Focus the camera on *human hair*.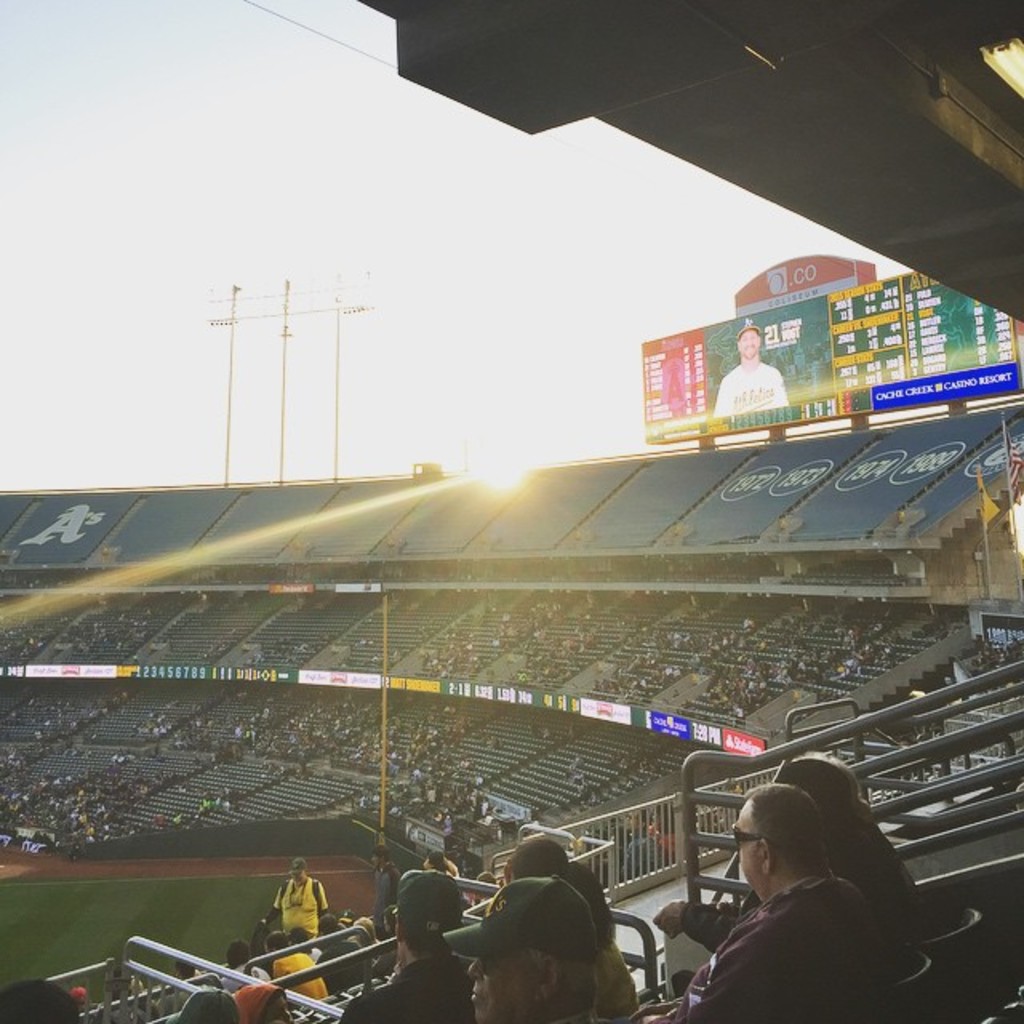
Focus region: detection(269, 936, 291, 949).
